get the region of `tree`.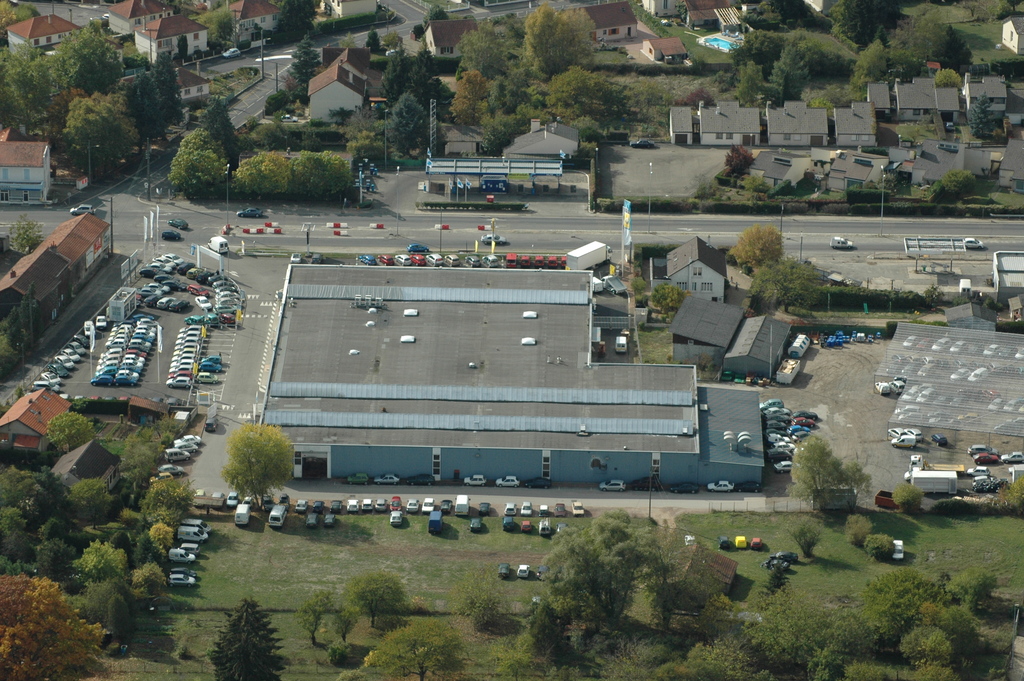
328, 606, 356, 644.
